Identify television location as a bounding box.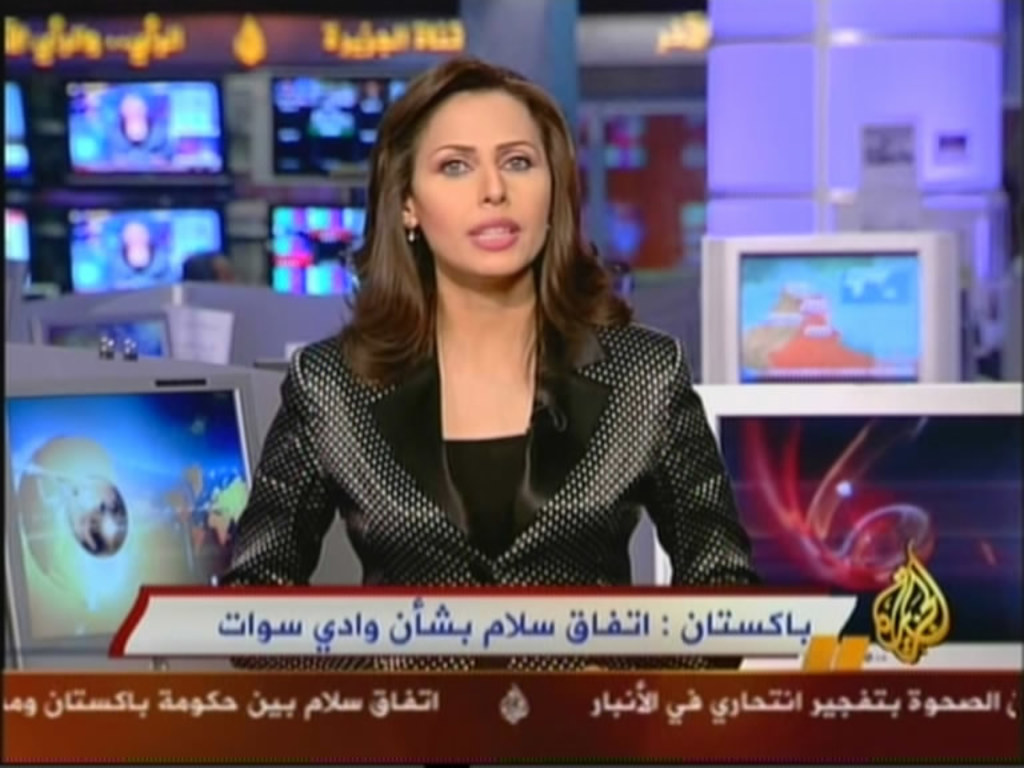
0, 377, 263, 652.
